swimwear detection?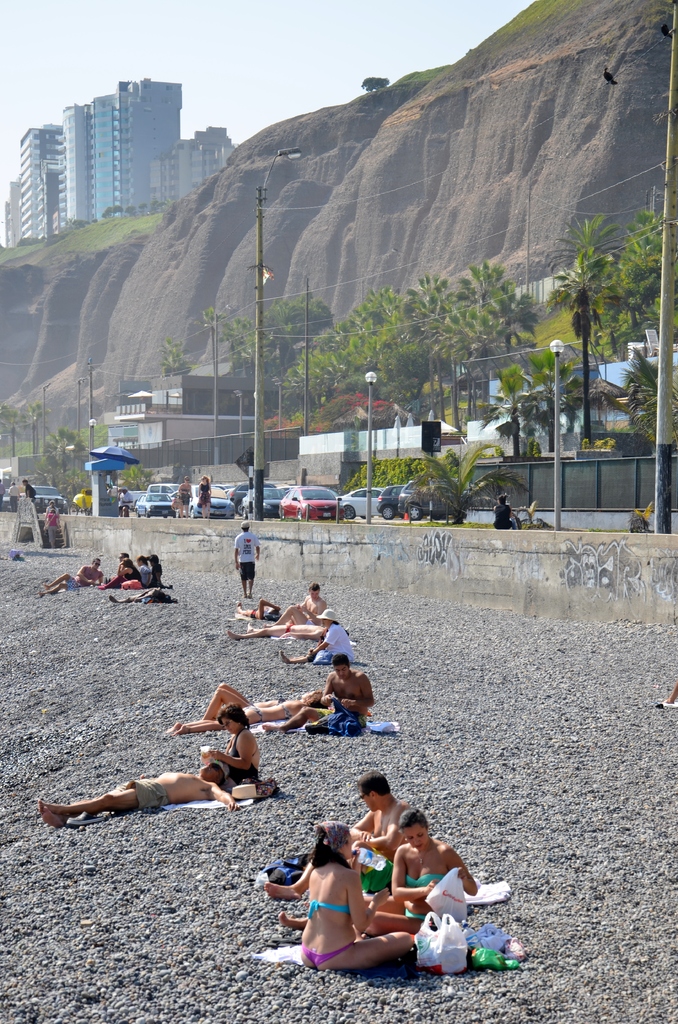
[358, 847, 393, 891]
